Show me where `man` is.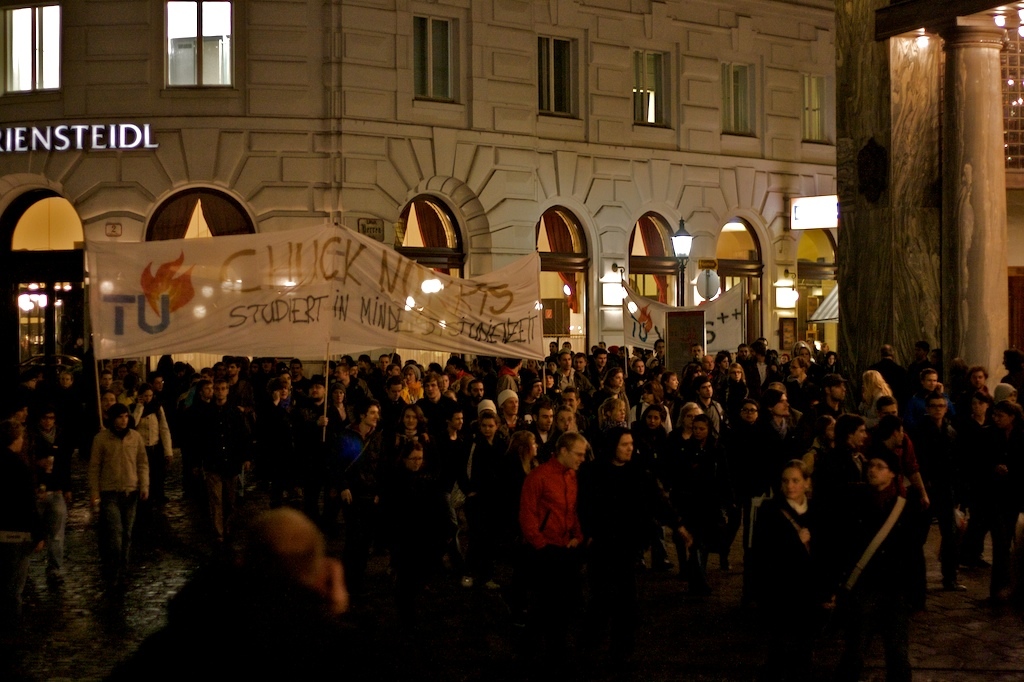
`man` is at box=[558, 351, 587, 394].
